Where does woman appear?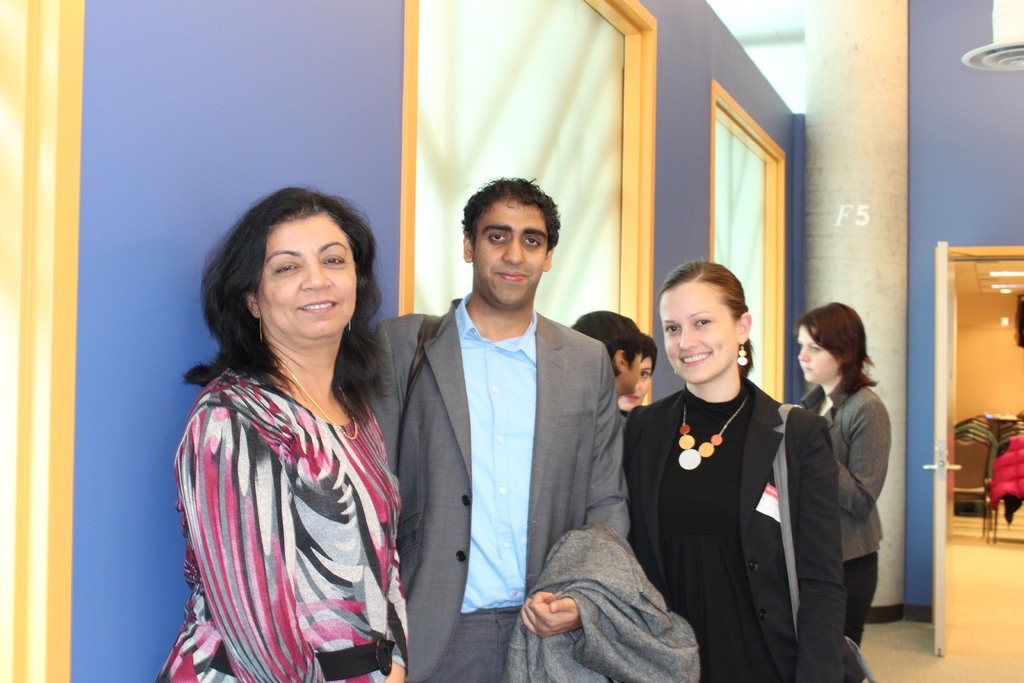
Appears at (621,261,849,682).
